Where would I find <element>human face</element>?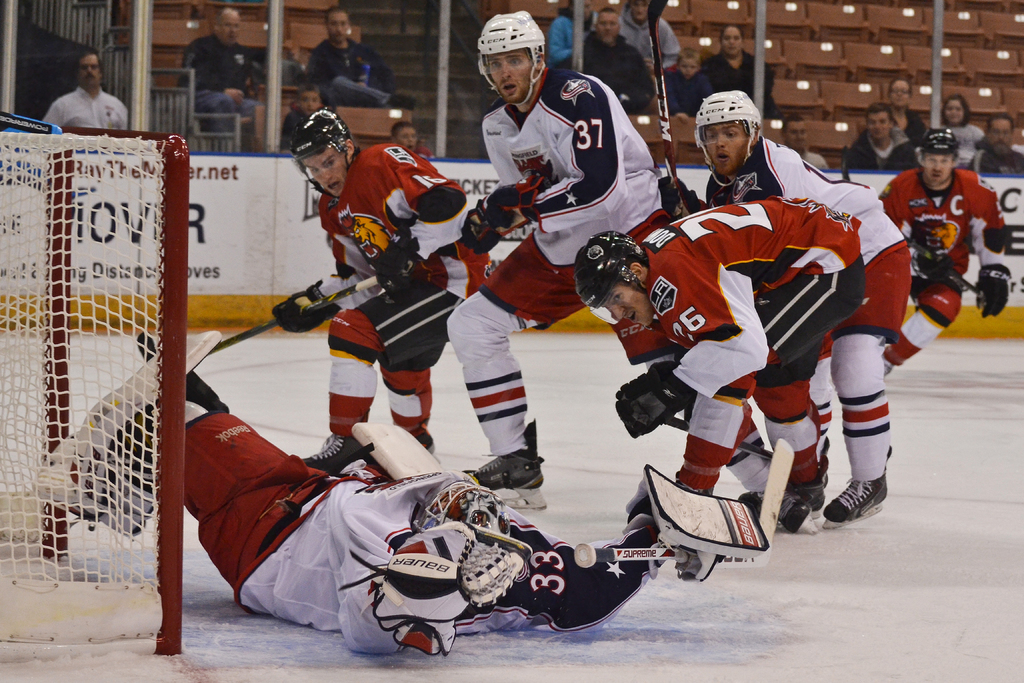
At x1=925, y1=155, x2=951, y2=185.
